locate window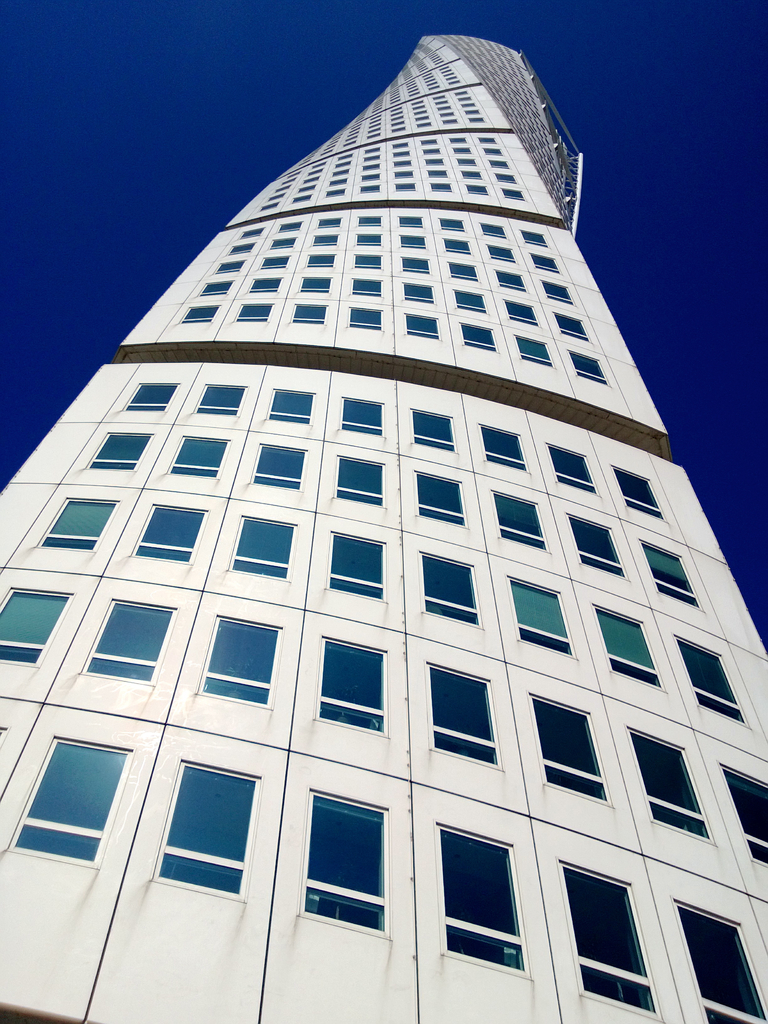
Rect(228, 240, 252, 254)
